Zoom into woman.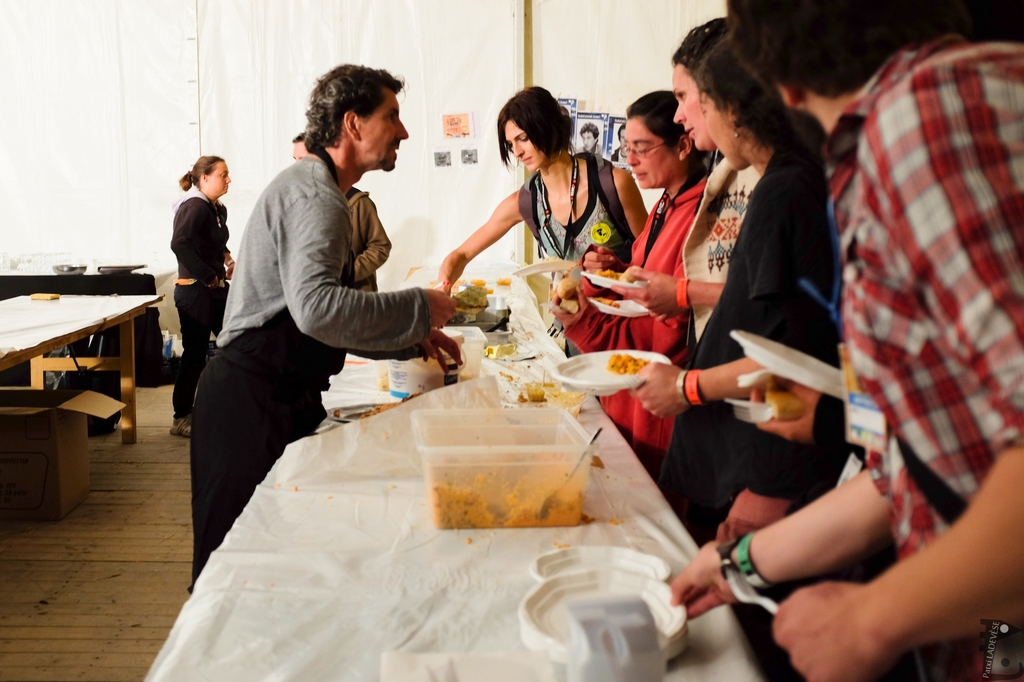
Zoom target: detection(168, 150, 238, 443).
